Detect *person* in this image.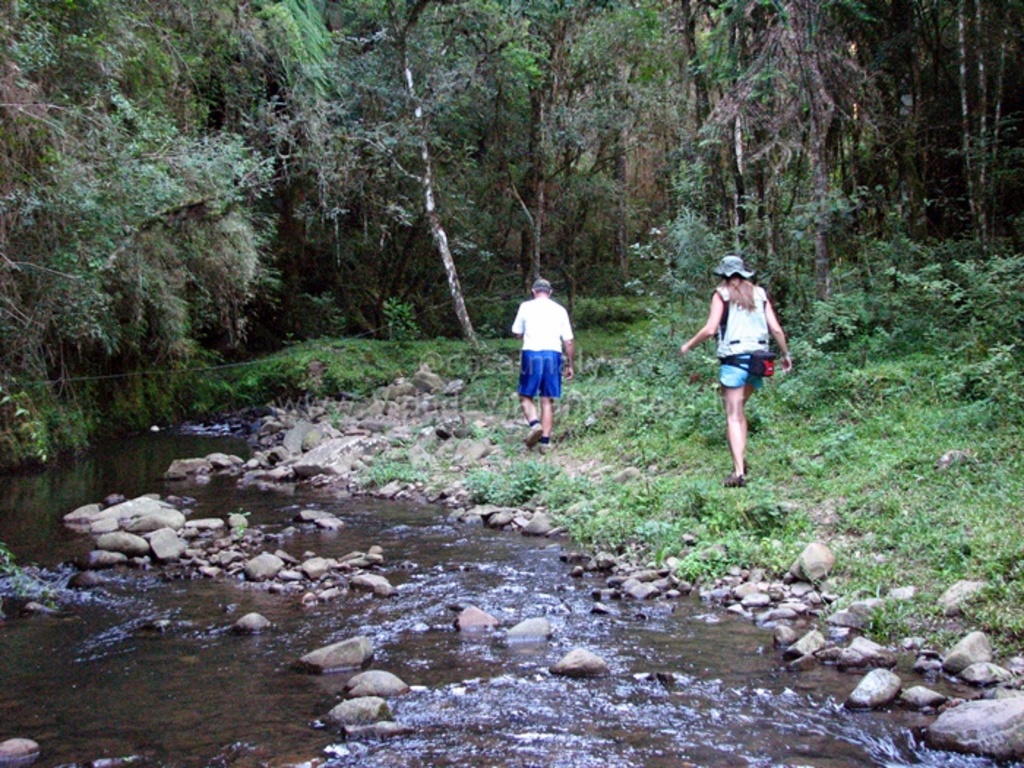
Detection: crop(508, 275, 576, 446).
